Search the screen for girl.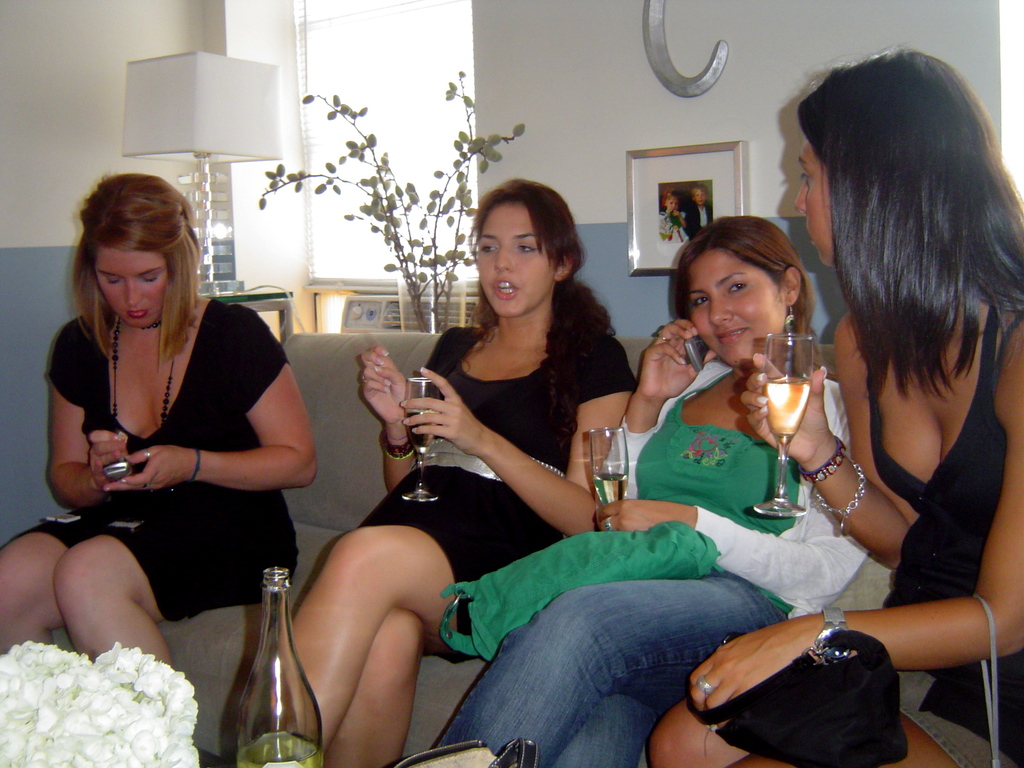
Found at locate(422, 208, 867, 767).
